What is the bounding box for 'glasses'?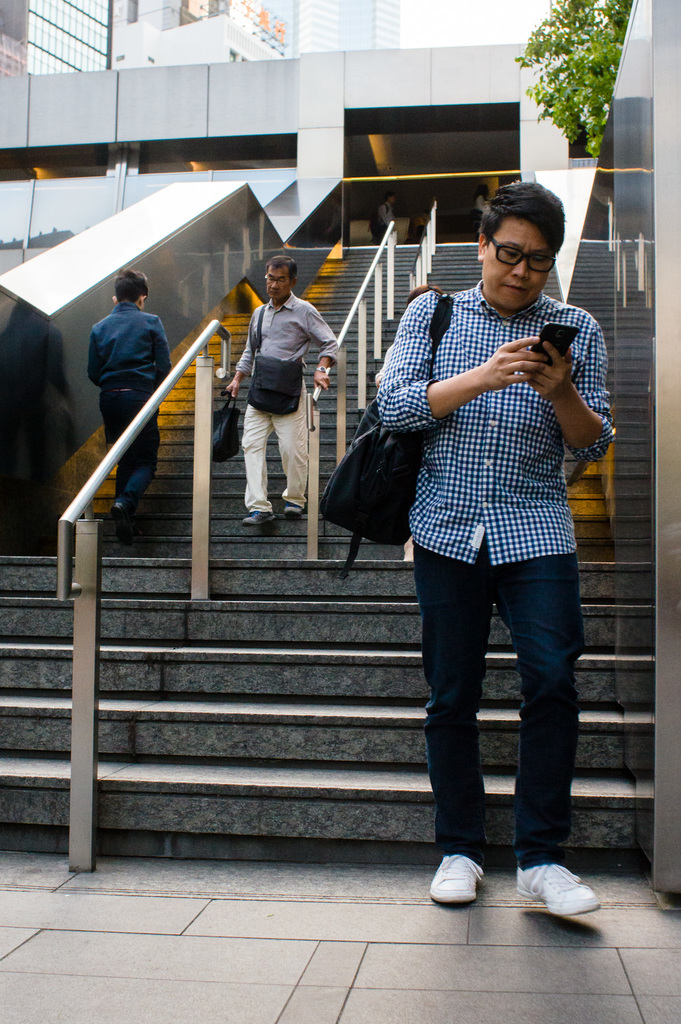
x1=490, y1=234, x2=555, y2=276.
